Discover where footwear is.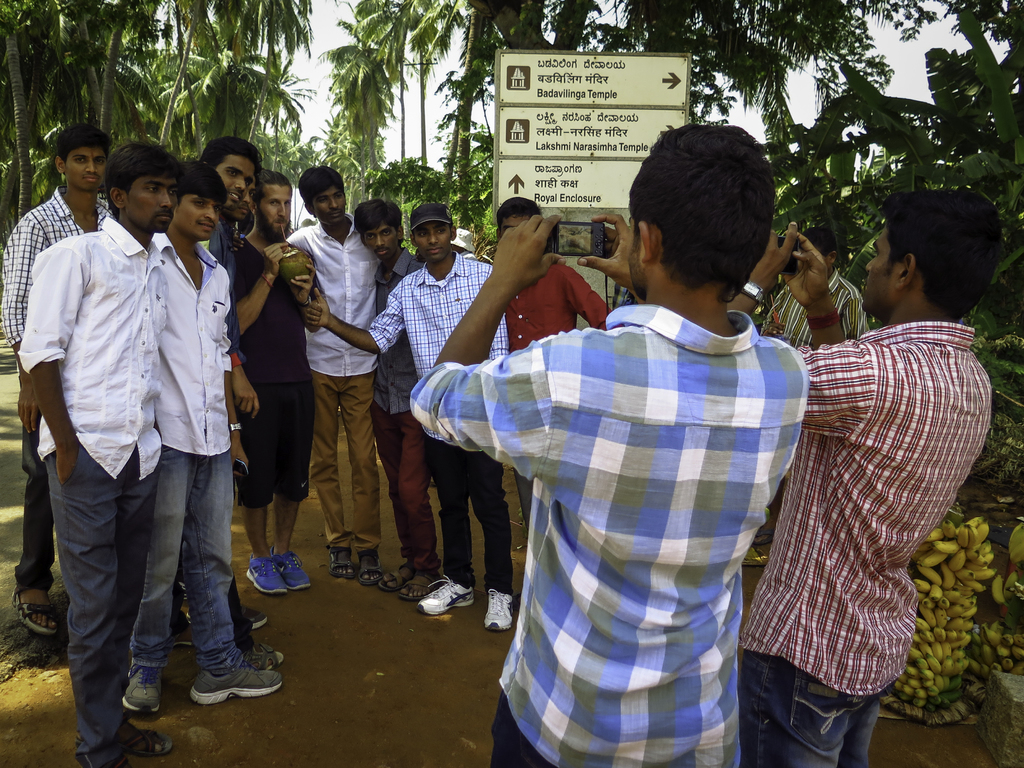
Discovered at Rect(104, 710, 168, 760).
